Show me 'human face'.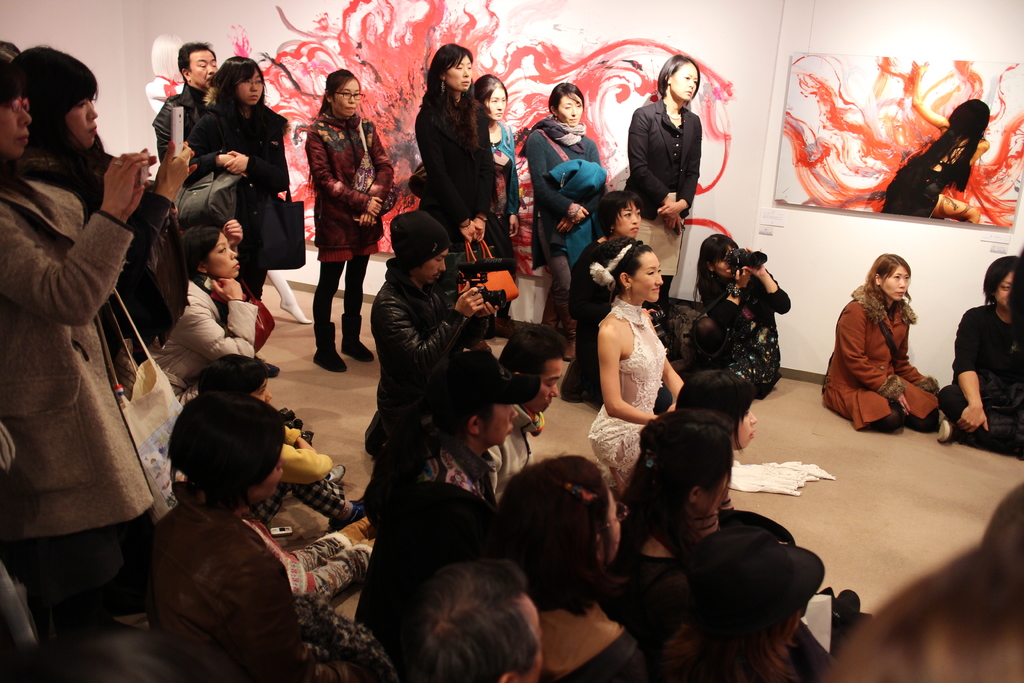
'human face' is here: region(884, 263, 911, 302).
